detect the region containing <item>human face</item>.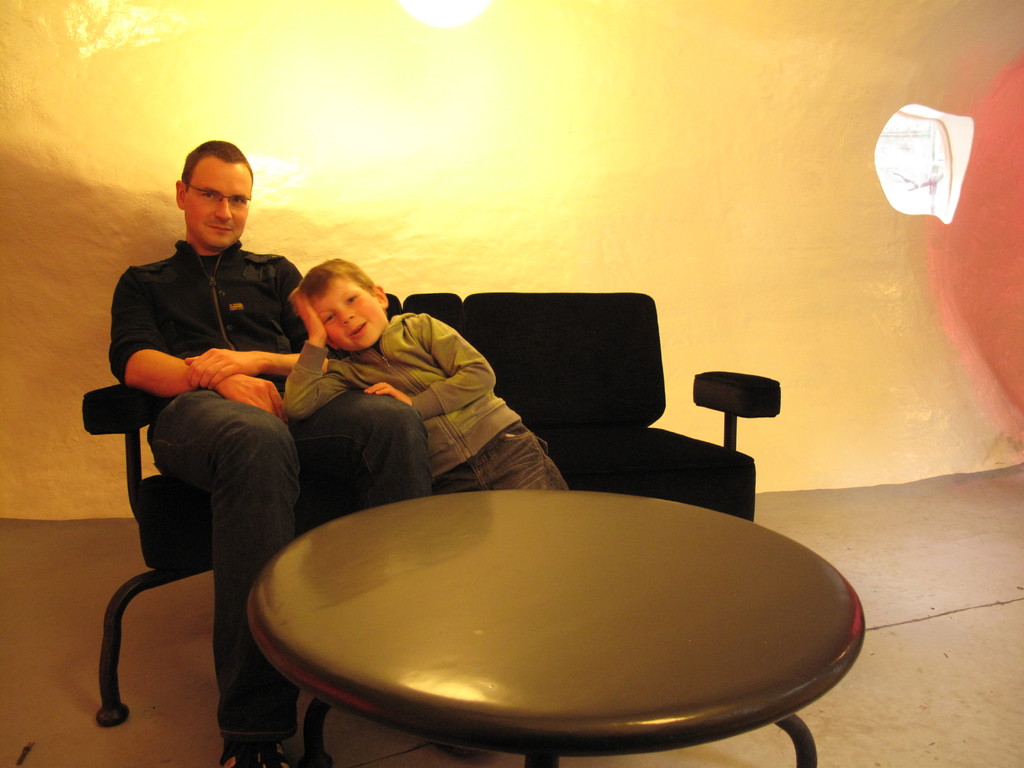
x1=183 y1=163 x2=250 y2=248.
